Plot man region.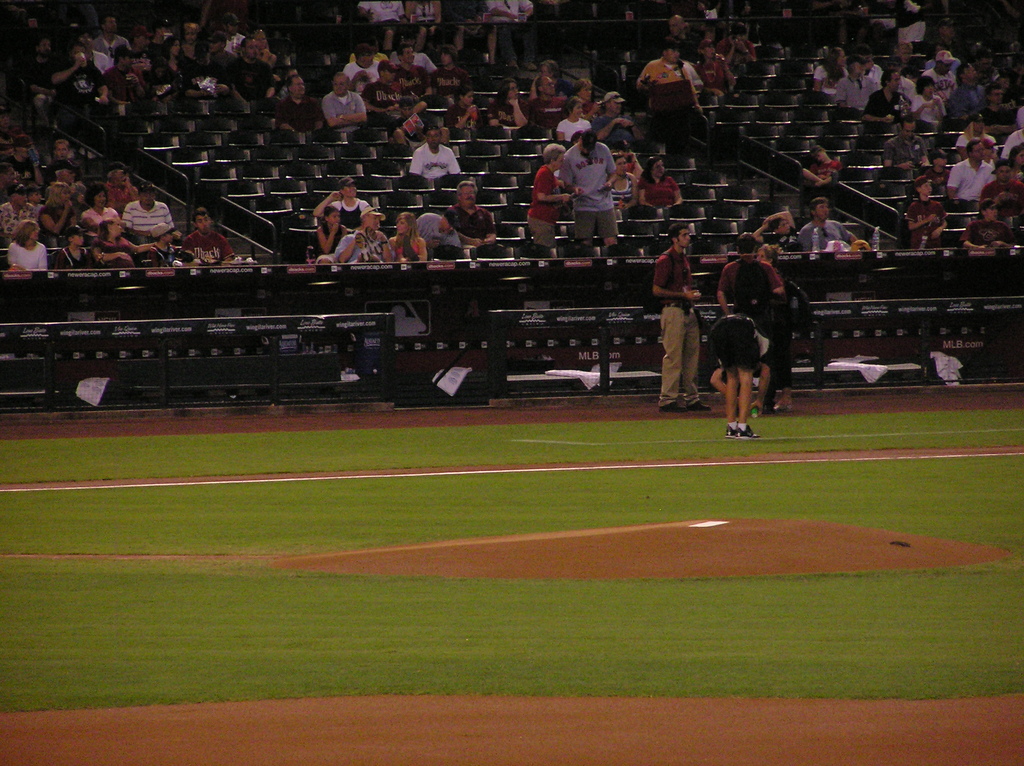
Plotted at {"x1": 92, "y1": 17, "x2": 129, "y2": 51}.
